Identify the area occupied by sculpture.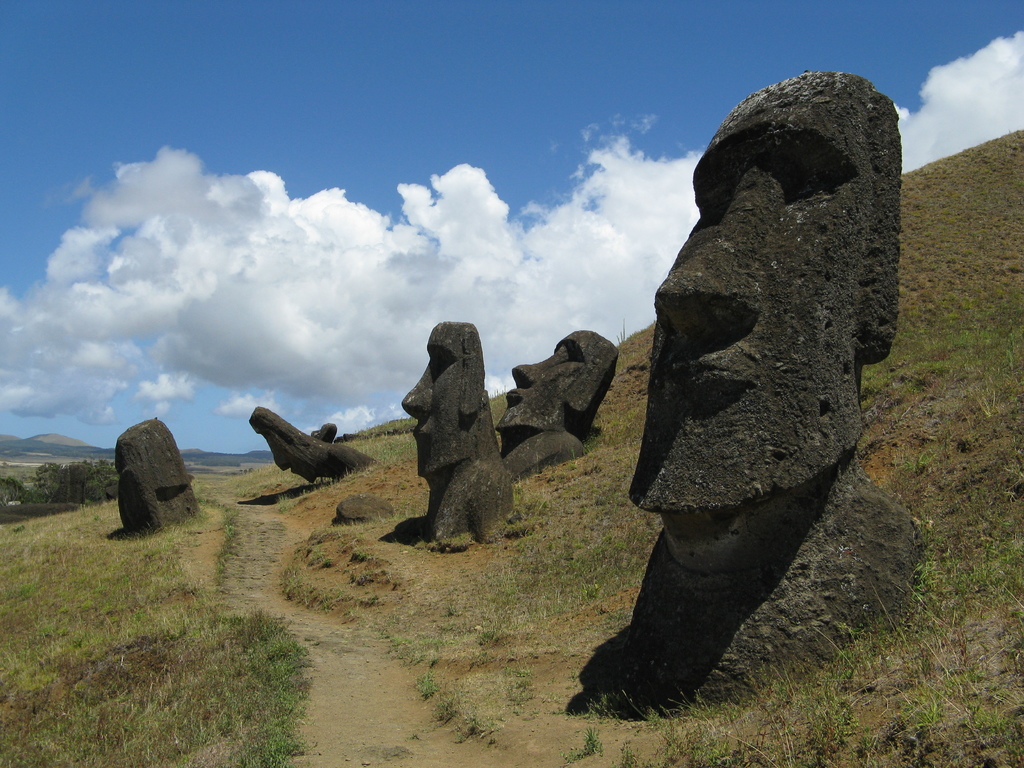
Area: 618 57 911 577.
